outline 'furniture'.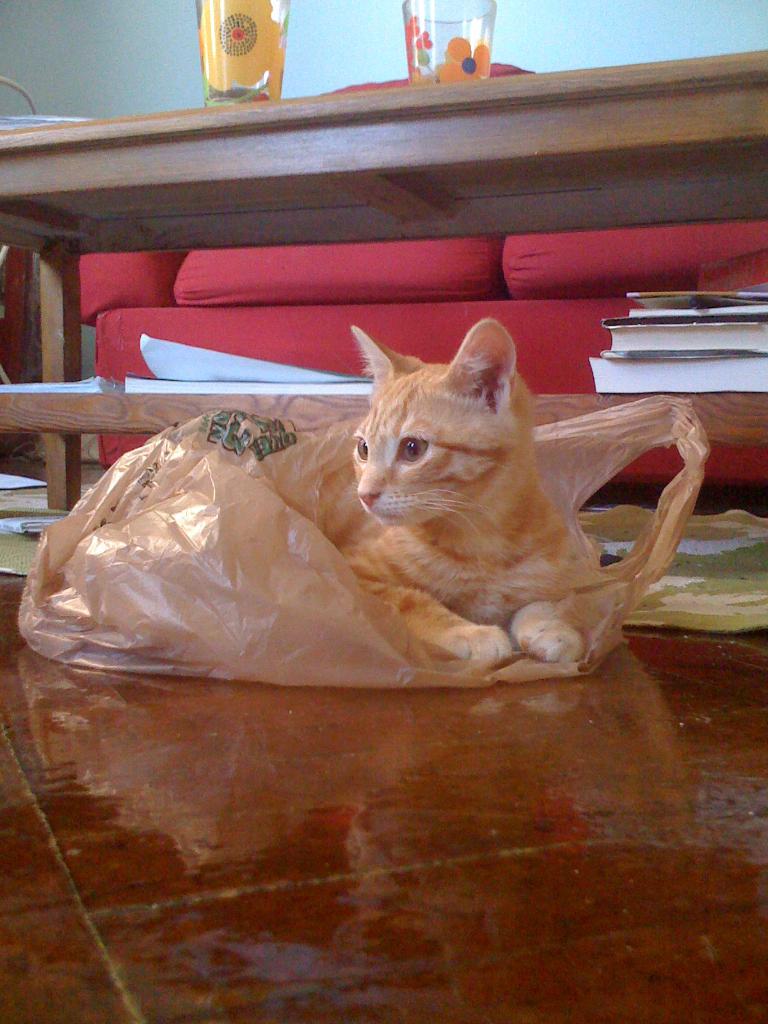
Outline: box(77, 61, 767, 489).
